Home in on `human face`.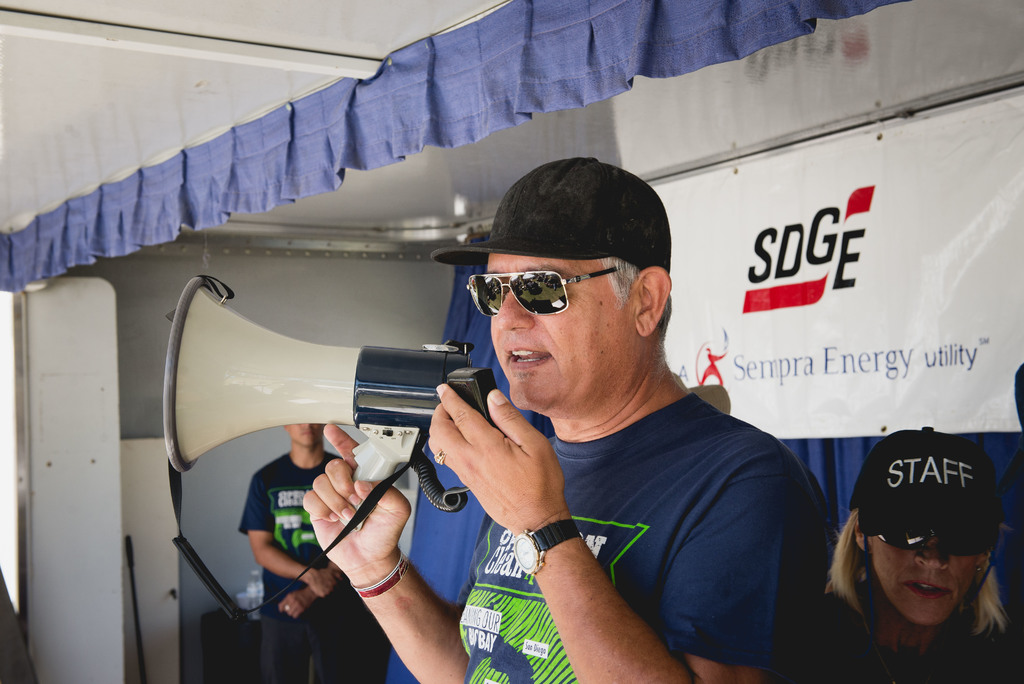
Homed in at <region>483, 252, 634, 412</region>.
